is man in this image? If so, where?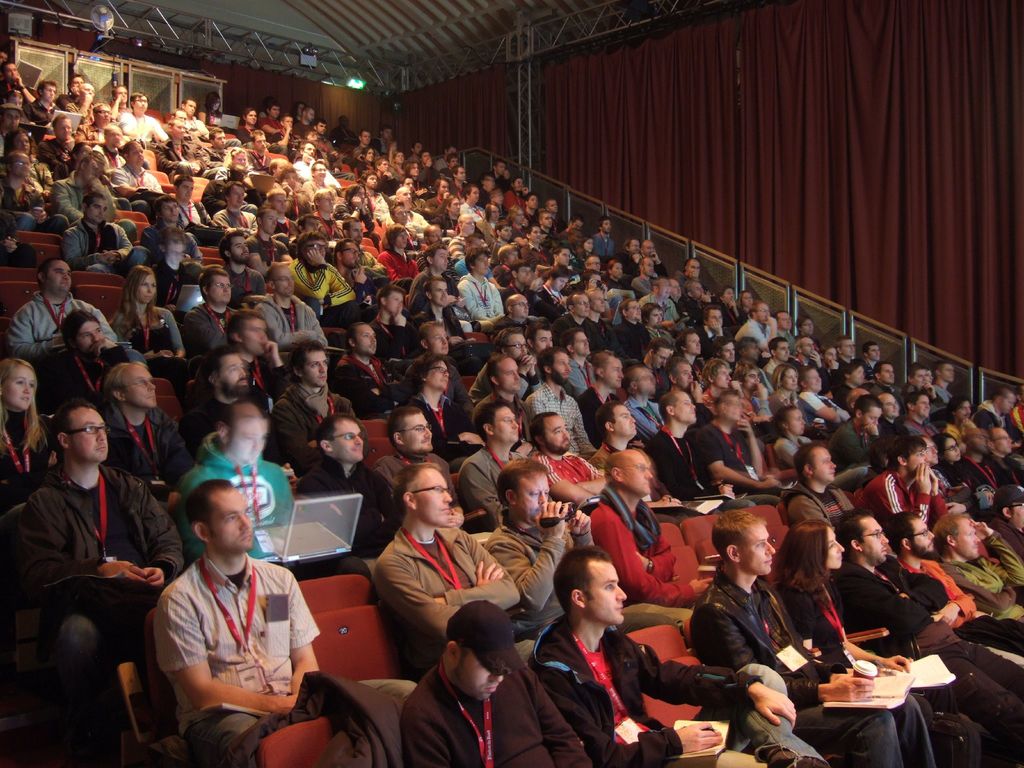
Yes, at (882, 390, 914, 440).
